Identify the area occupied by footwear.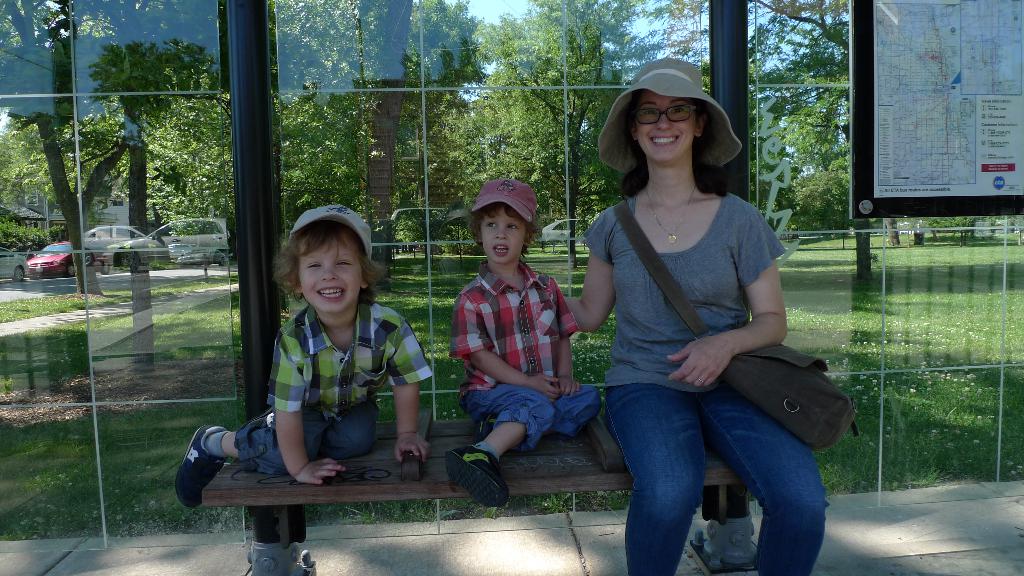
Area: box(235, 409, 273, 427).
